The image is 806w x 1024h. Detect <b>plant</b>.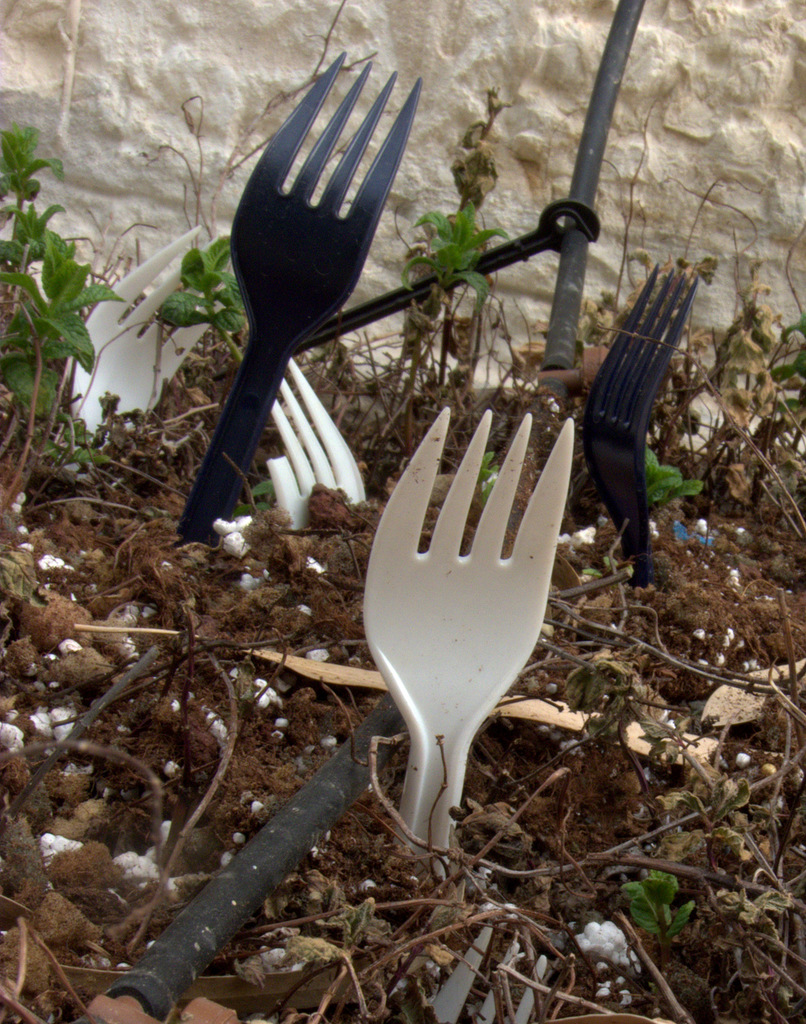
Detection: crop(403, 207, 534, 364).
